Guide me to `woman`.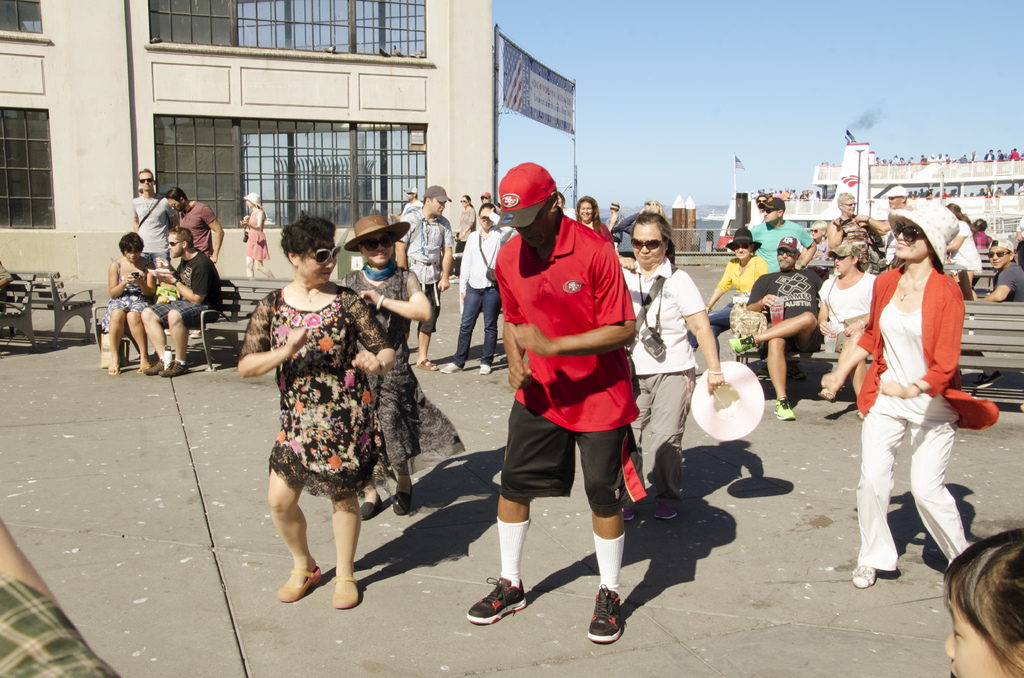
Guidance: Rect(817, 245, 884, 428).
